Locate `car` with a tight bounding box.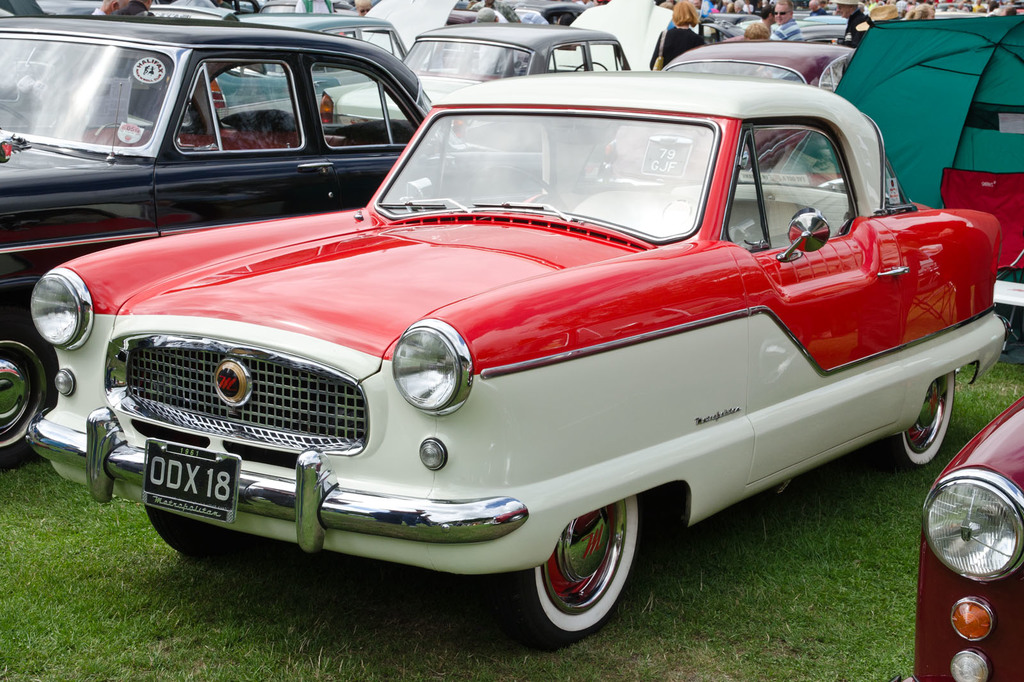
{"x1": 914, "y1": 397, "x2": 1023, "y2": 681}.
